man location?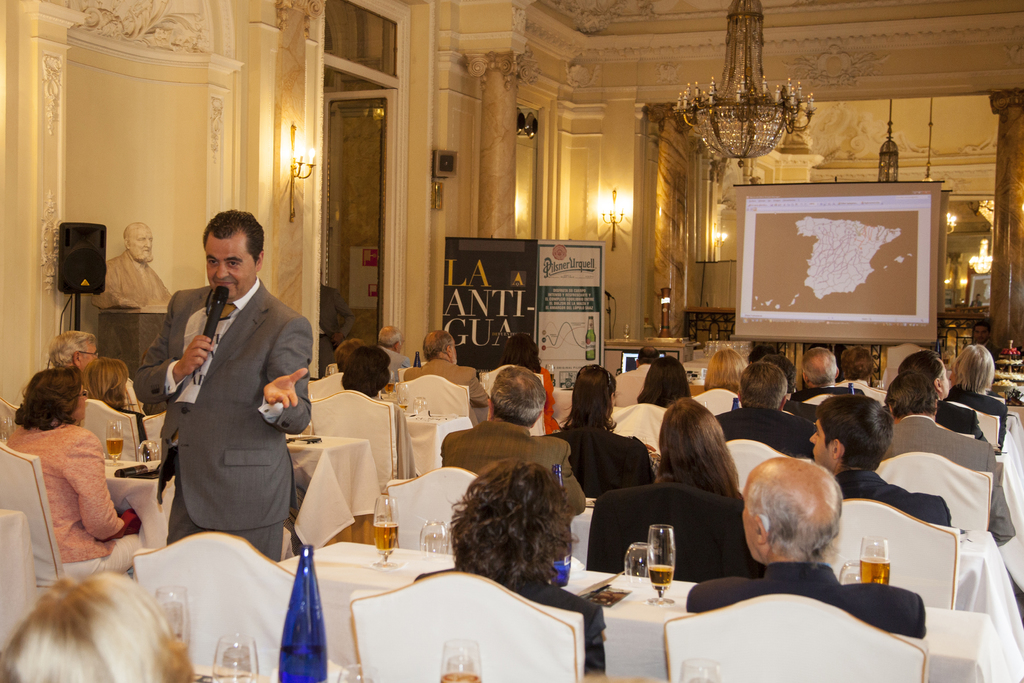
[x1=440, y1=367, x2=588, y2=520]
